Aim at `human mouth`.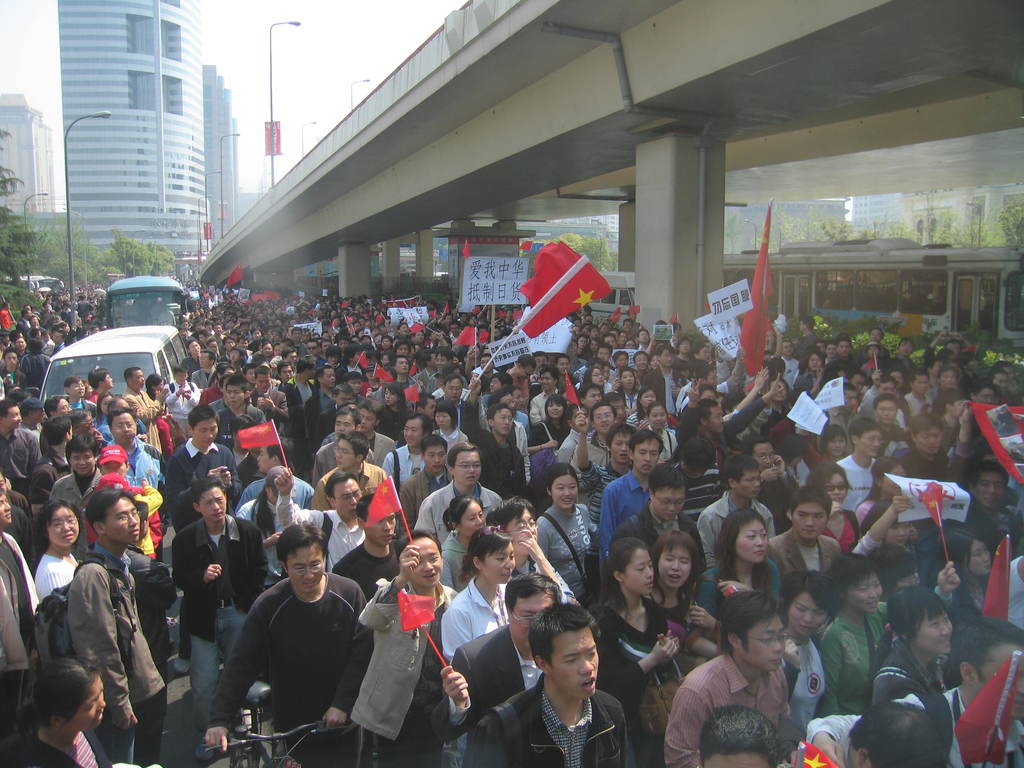
Aimed at BBox(518, 403, 524, 408).
